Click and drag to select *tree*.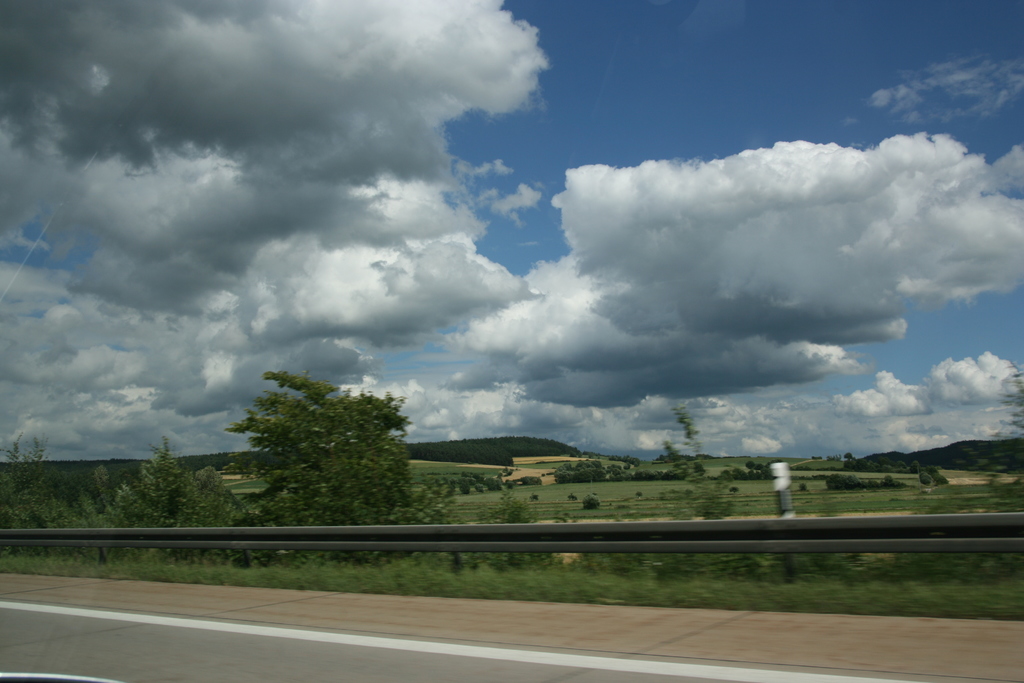
Selection: detection(748, 463, 756, 472).
